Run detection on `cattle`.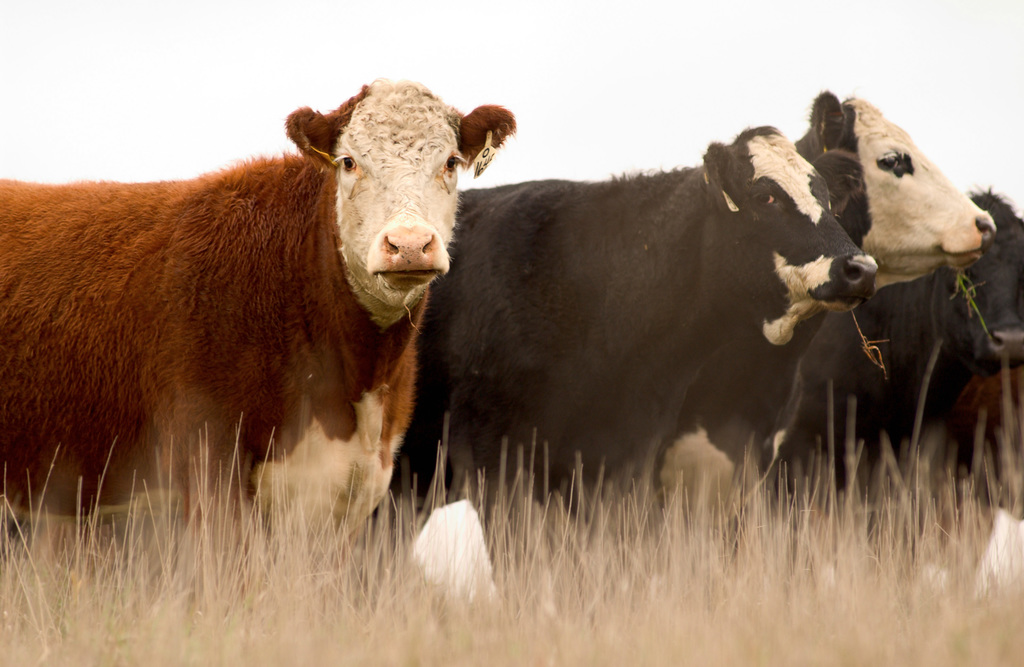
Result: {"x1": 754, "y1": 181, "x2": 1023, "y2": 510}.
